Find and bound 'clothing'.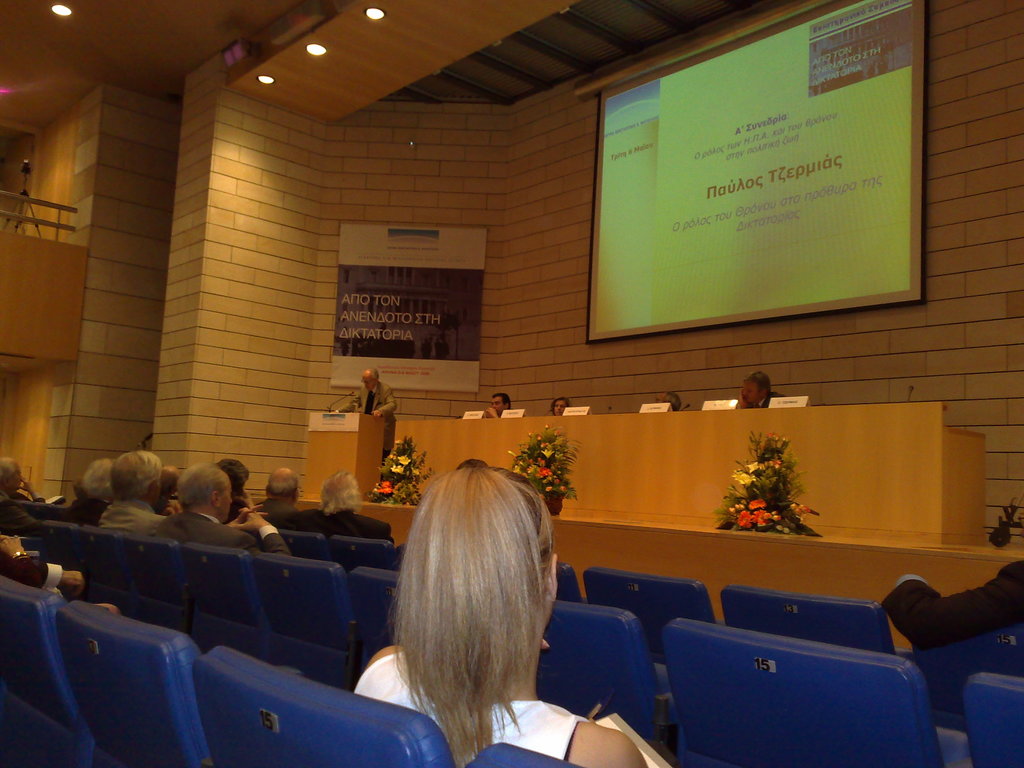
Bound: locate(102, 503, 162, 541).
